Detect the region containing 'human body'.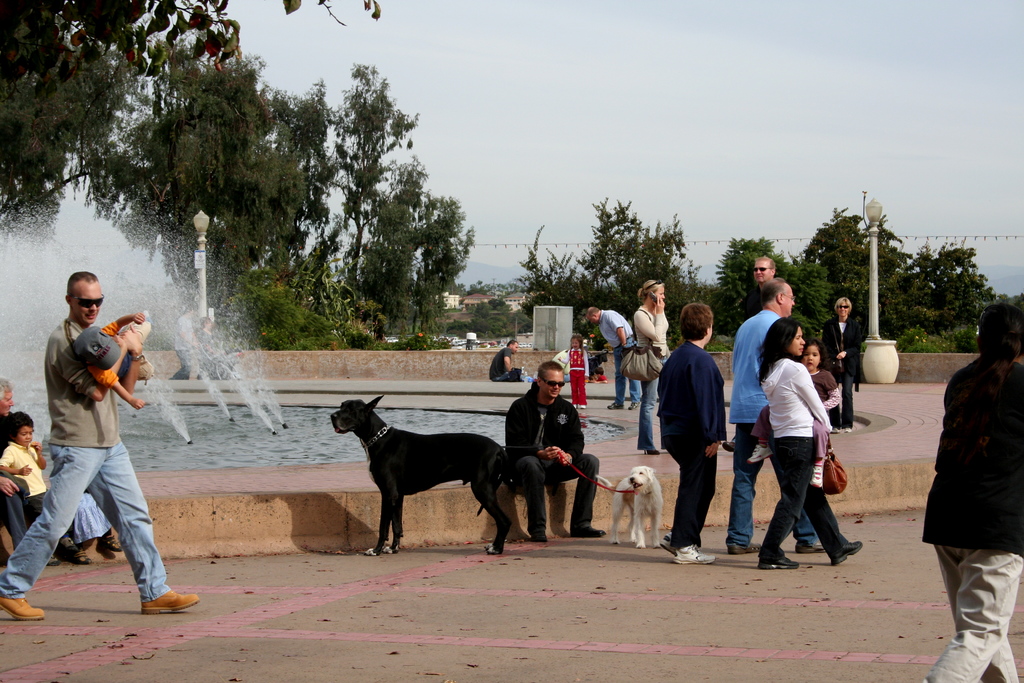
locate(0, 419, 54, 524).
